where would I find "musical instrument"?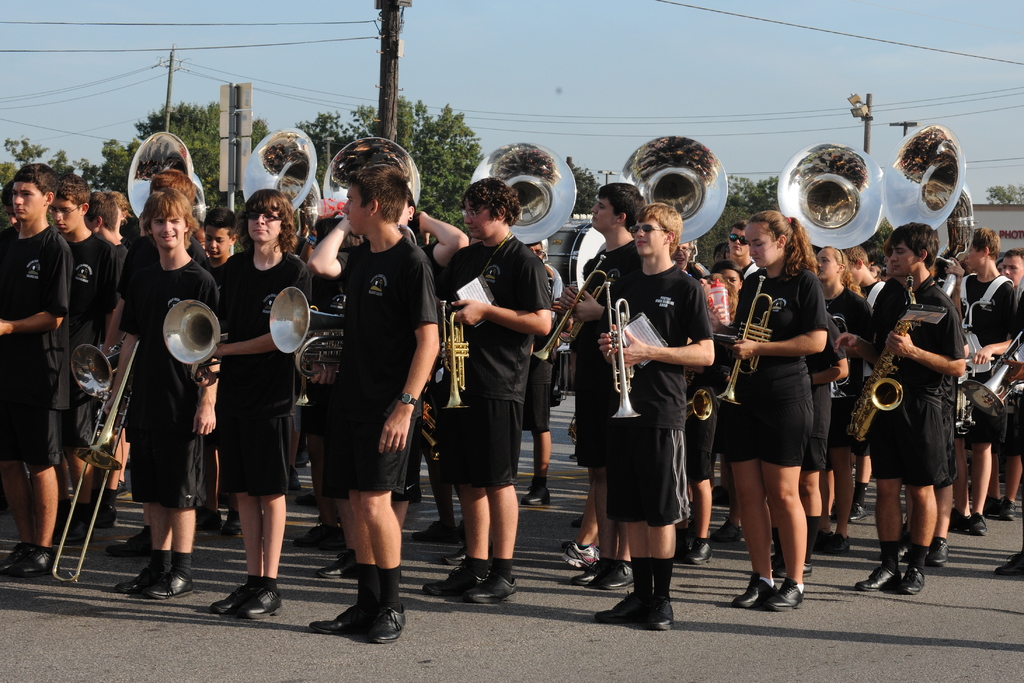
At [left=45, top=318, right=157, bottom=587].
